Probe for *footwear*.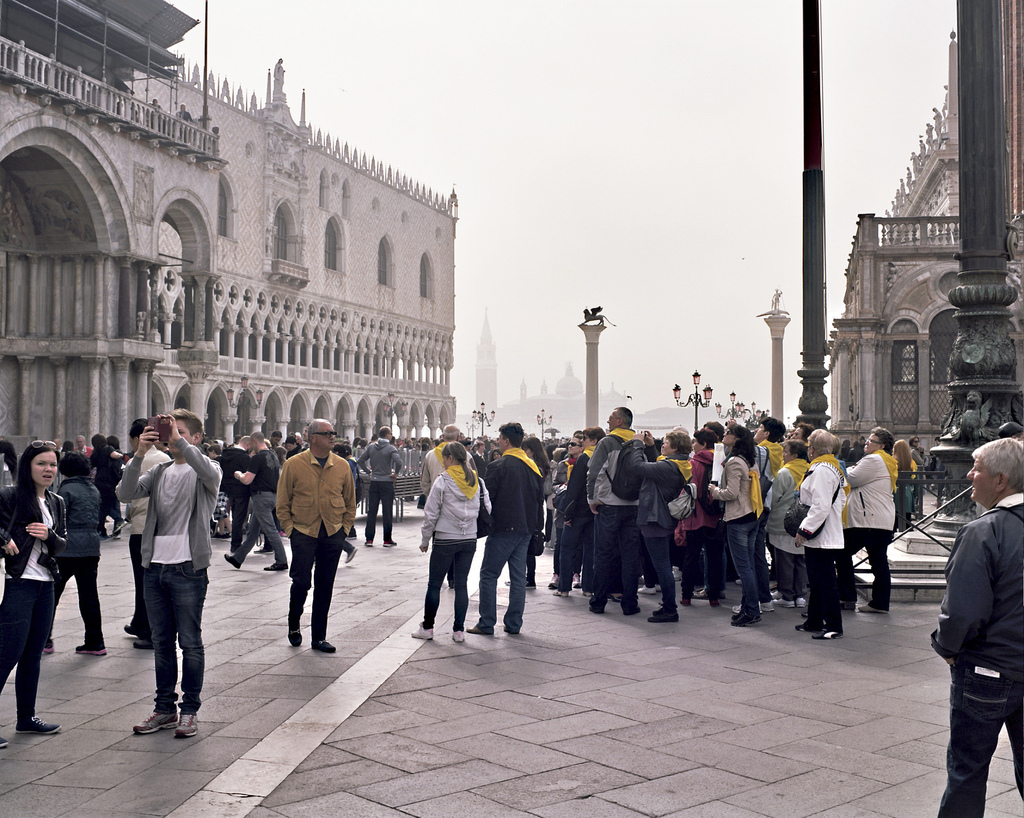
Probe result: [637,584,660,593].
